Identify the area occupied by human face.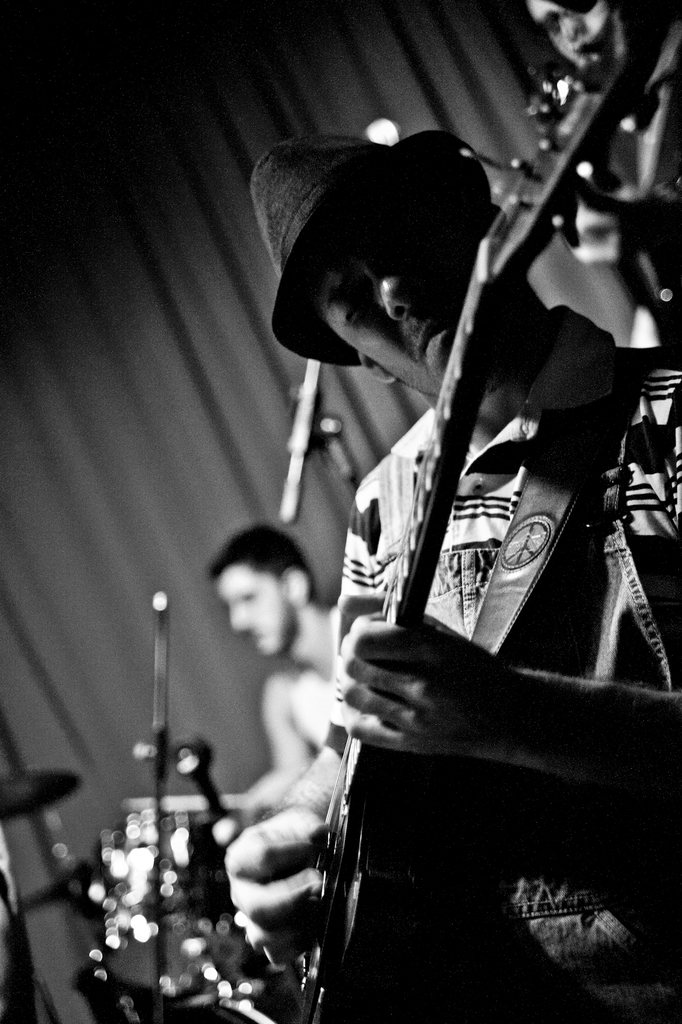
Area: <bbox>308, 200, 529, 379</bbox>.
